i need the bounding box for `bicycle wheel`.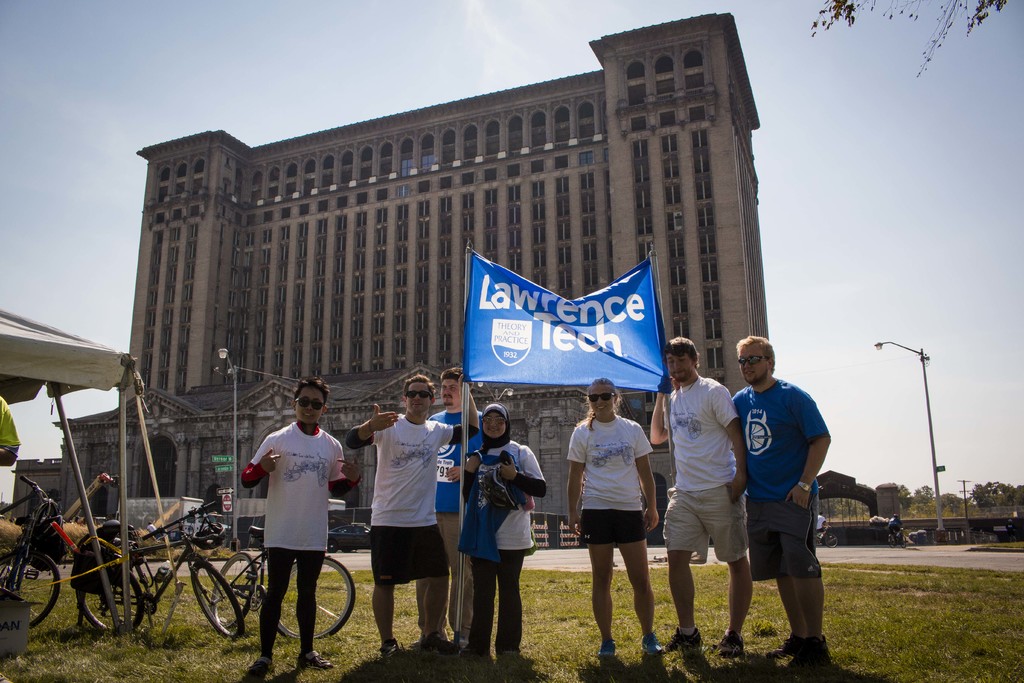
Here it is: Rect(0, 550, 58, 632).
